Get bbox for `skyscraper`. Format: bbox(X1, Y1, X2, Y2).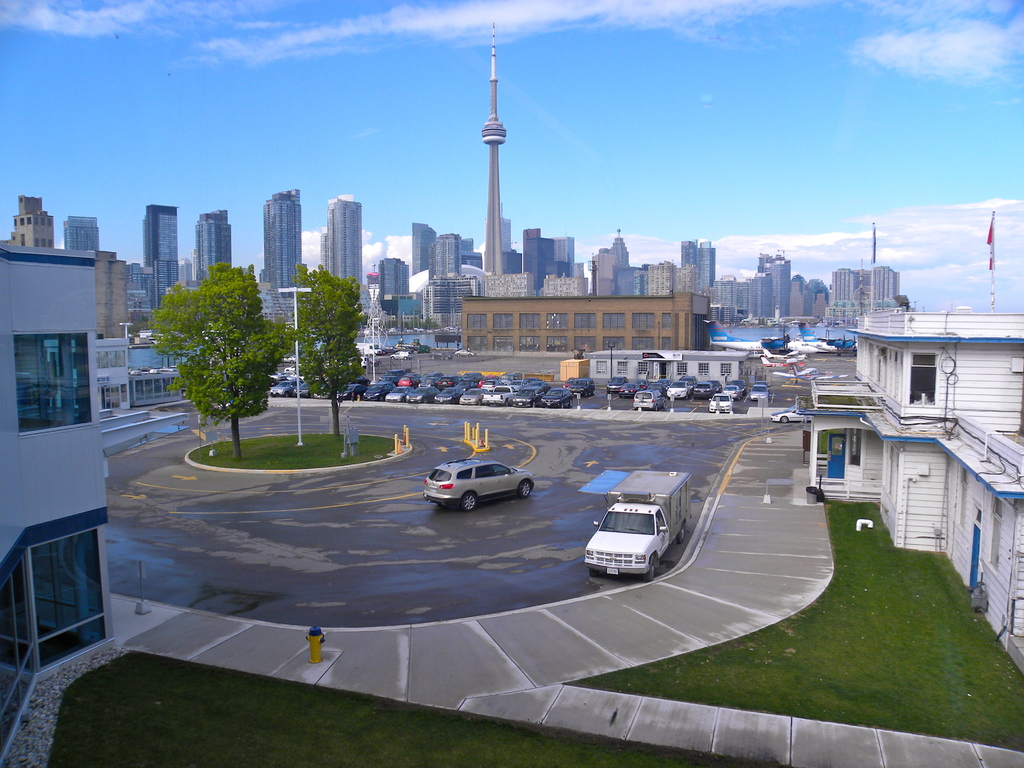
bbox(761, 269, 781, 316).
